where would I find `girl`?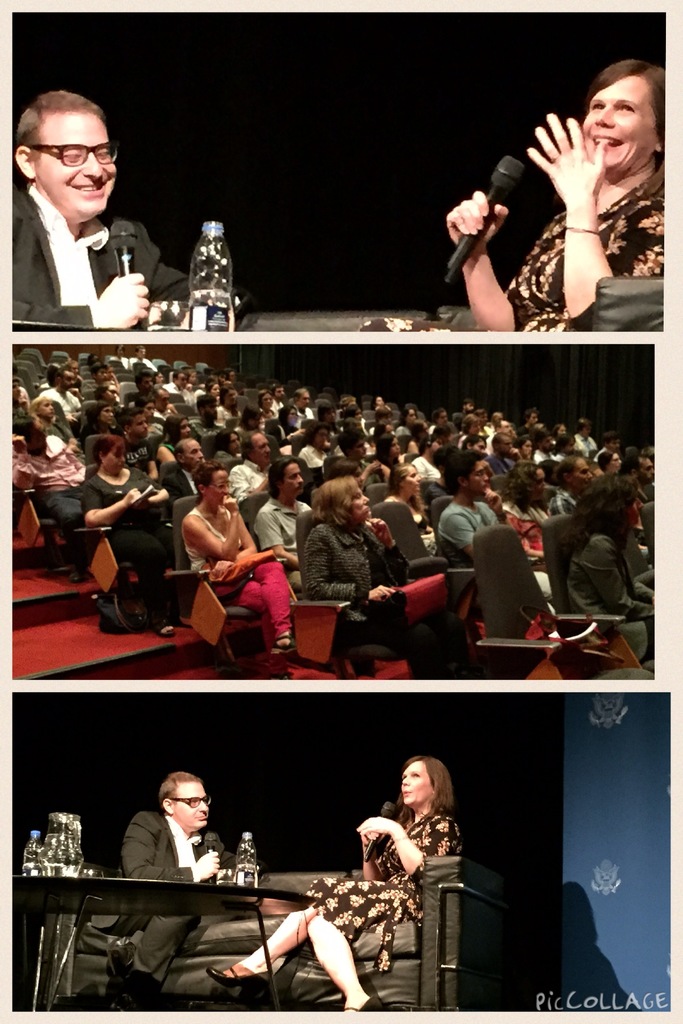
At rect(29, 394, 86, 463).
